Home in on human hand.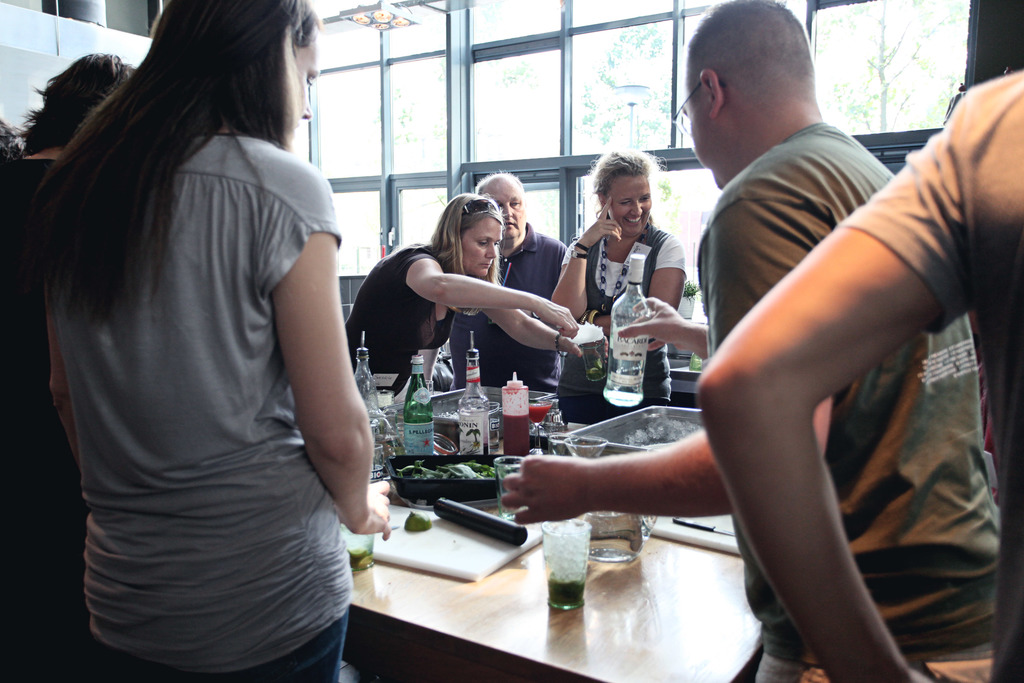
Homed in at 506,457,587,536.
